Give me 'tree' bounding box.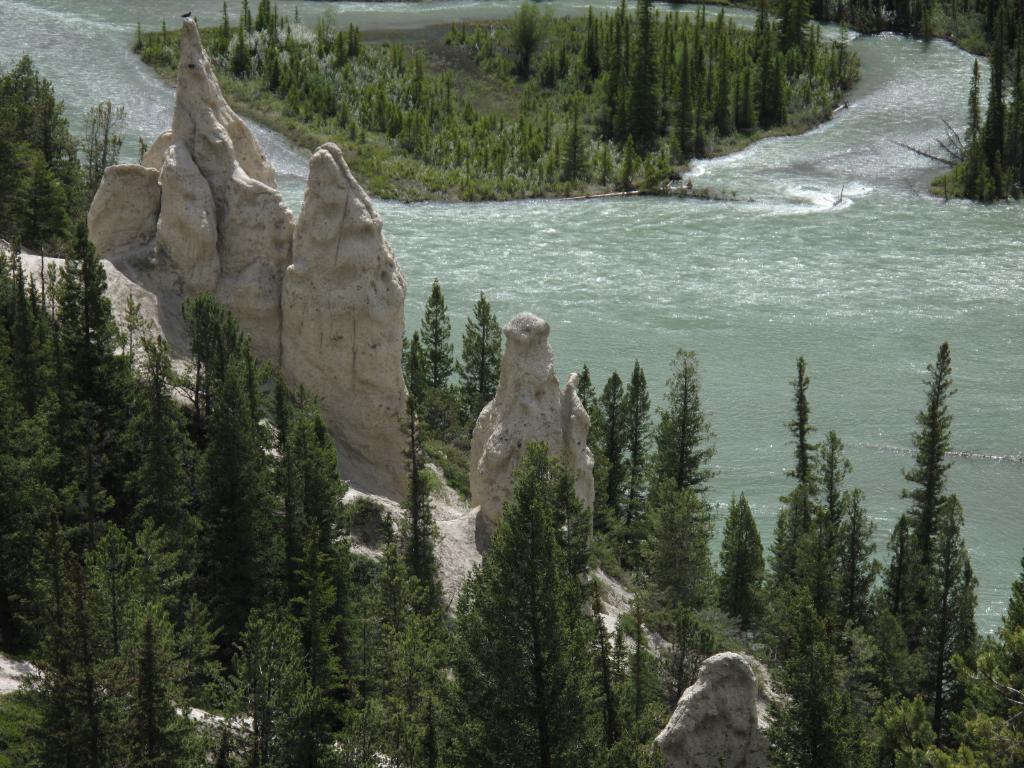
[576, 362, 669, 557].
